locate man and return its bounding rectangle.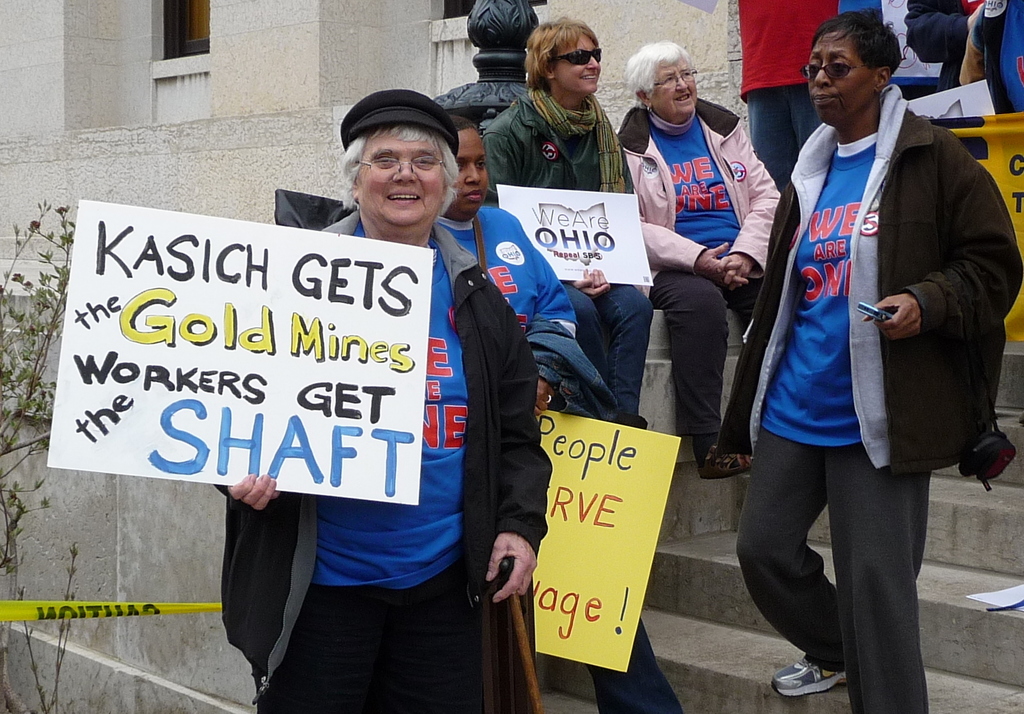
(left=437, top=115, right=644, bottom=713).
